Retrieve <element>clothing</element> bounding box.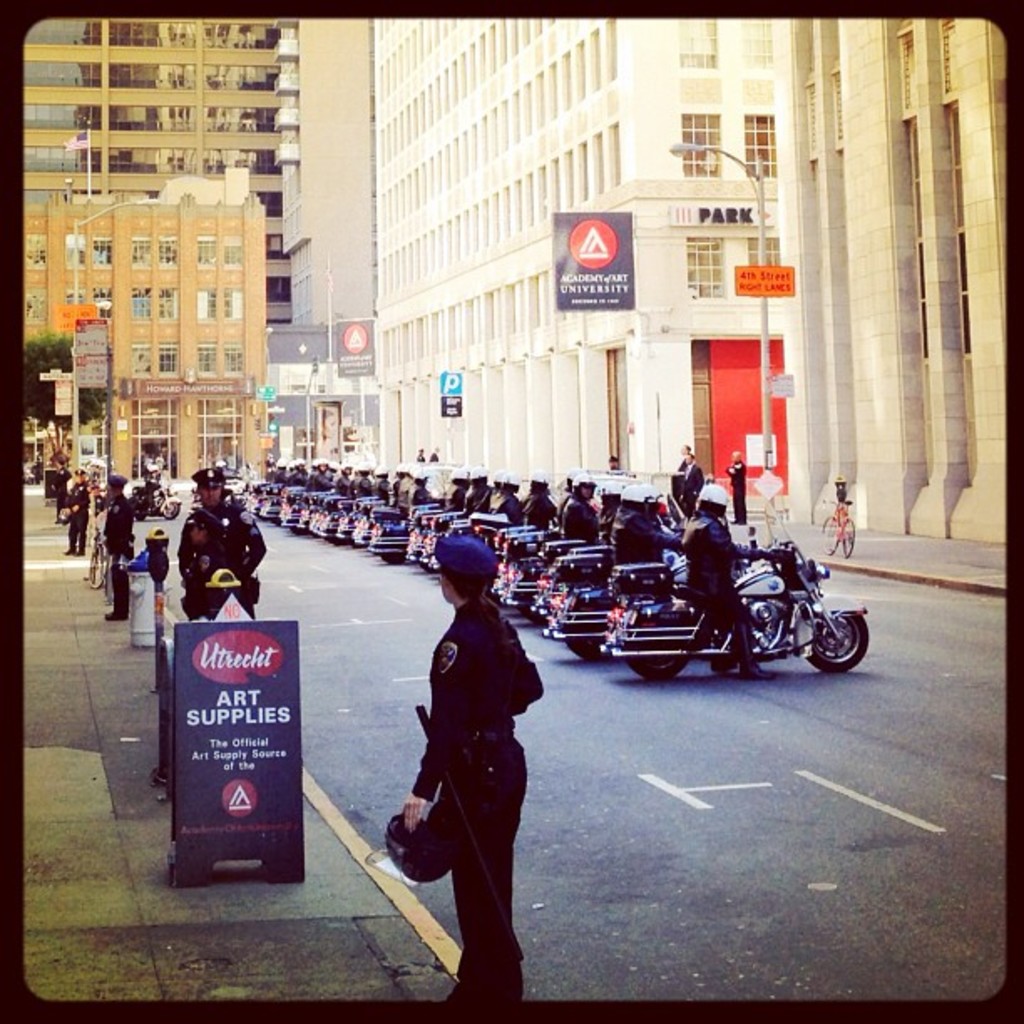
Bounding box: (102,492,139,616).
